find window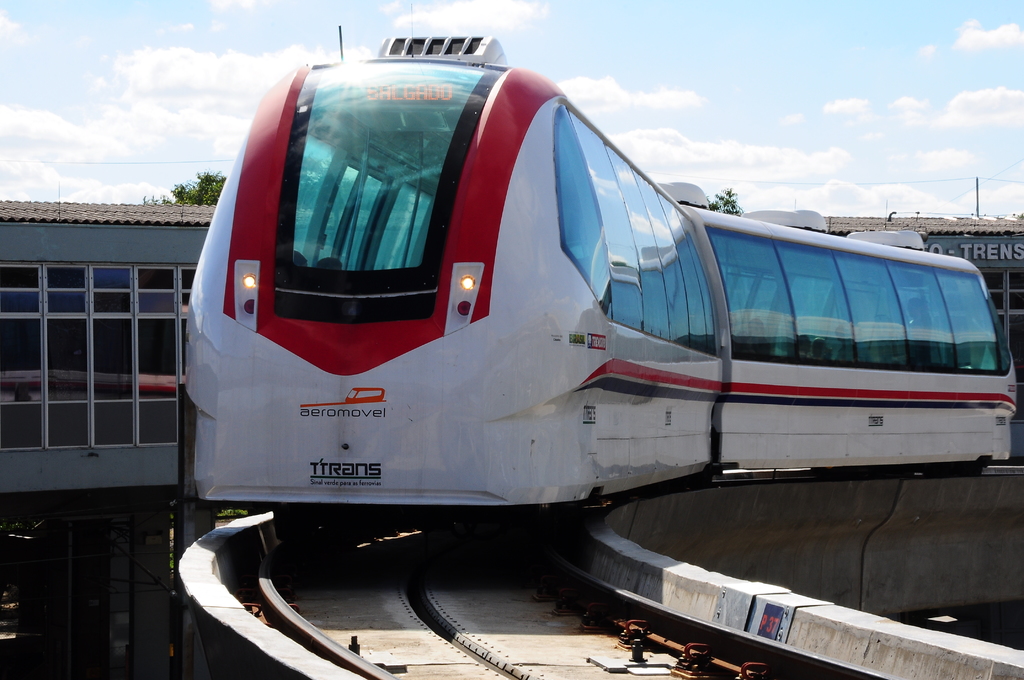
bbox=(292, 129, 336, 264)
